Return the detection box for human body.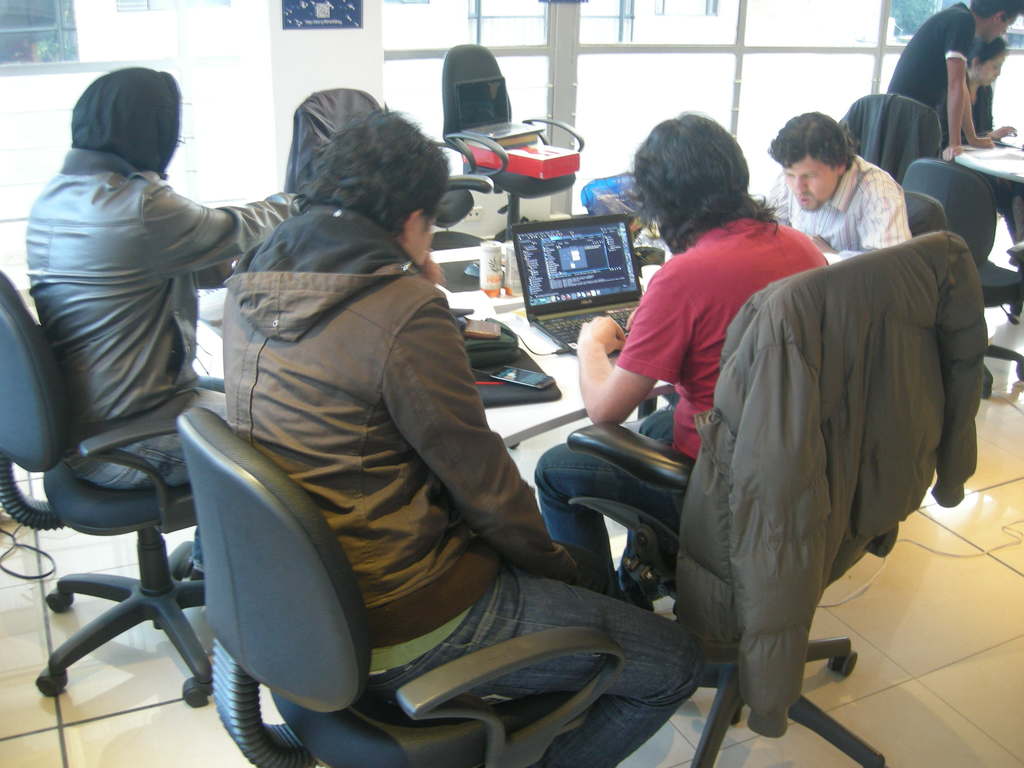
locate(29, 69, 301, 577).
